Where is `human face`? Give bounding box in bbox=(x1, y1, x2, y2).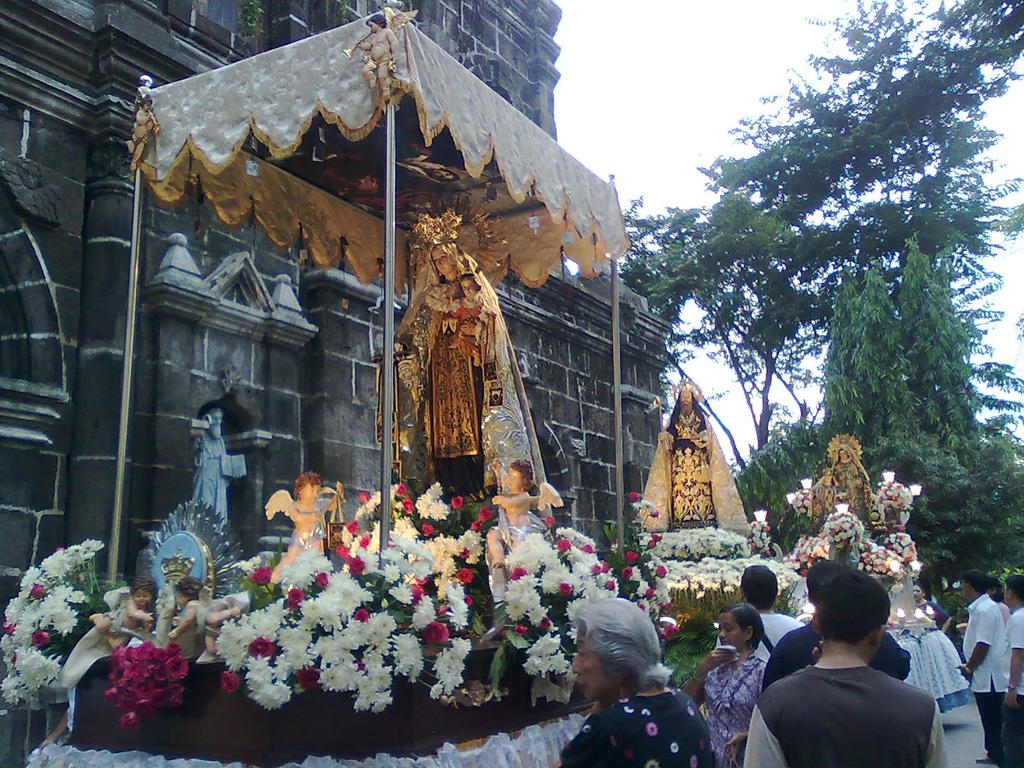
bbox=(573, 628, 612, 698).
